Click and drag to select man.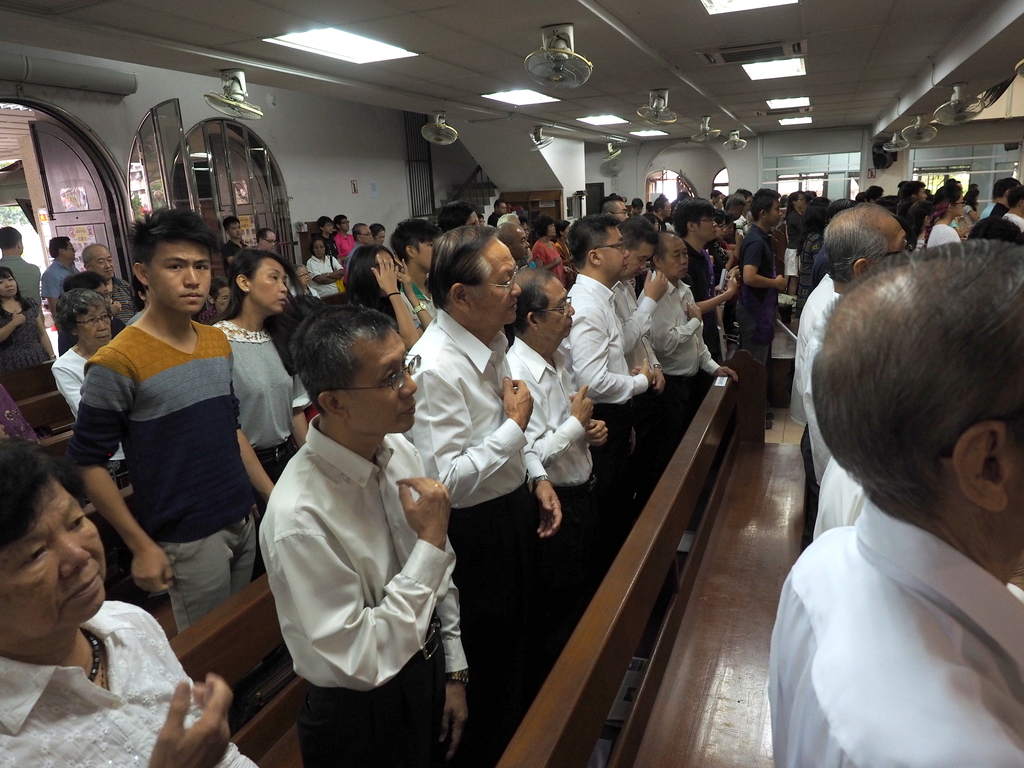
Selection: (737, 192, 785, 426).
